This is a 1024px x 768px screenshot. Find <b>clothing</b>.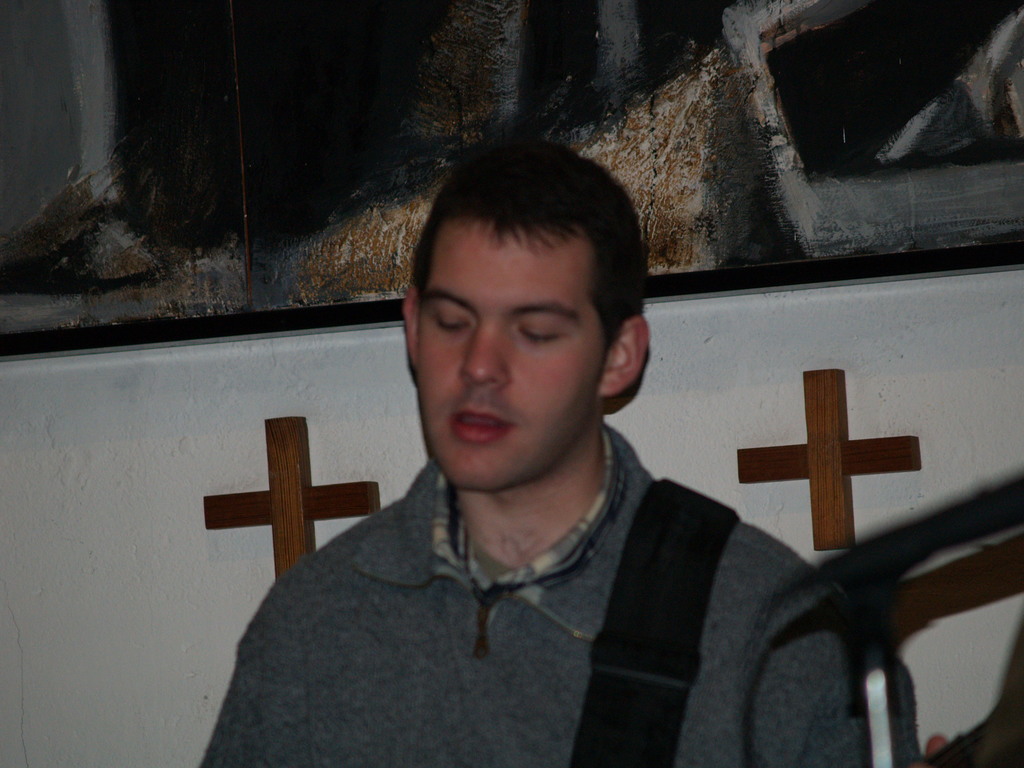
Bounding box: x1=913 y1=683 x2=1023 y2=767.
